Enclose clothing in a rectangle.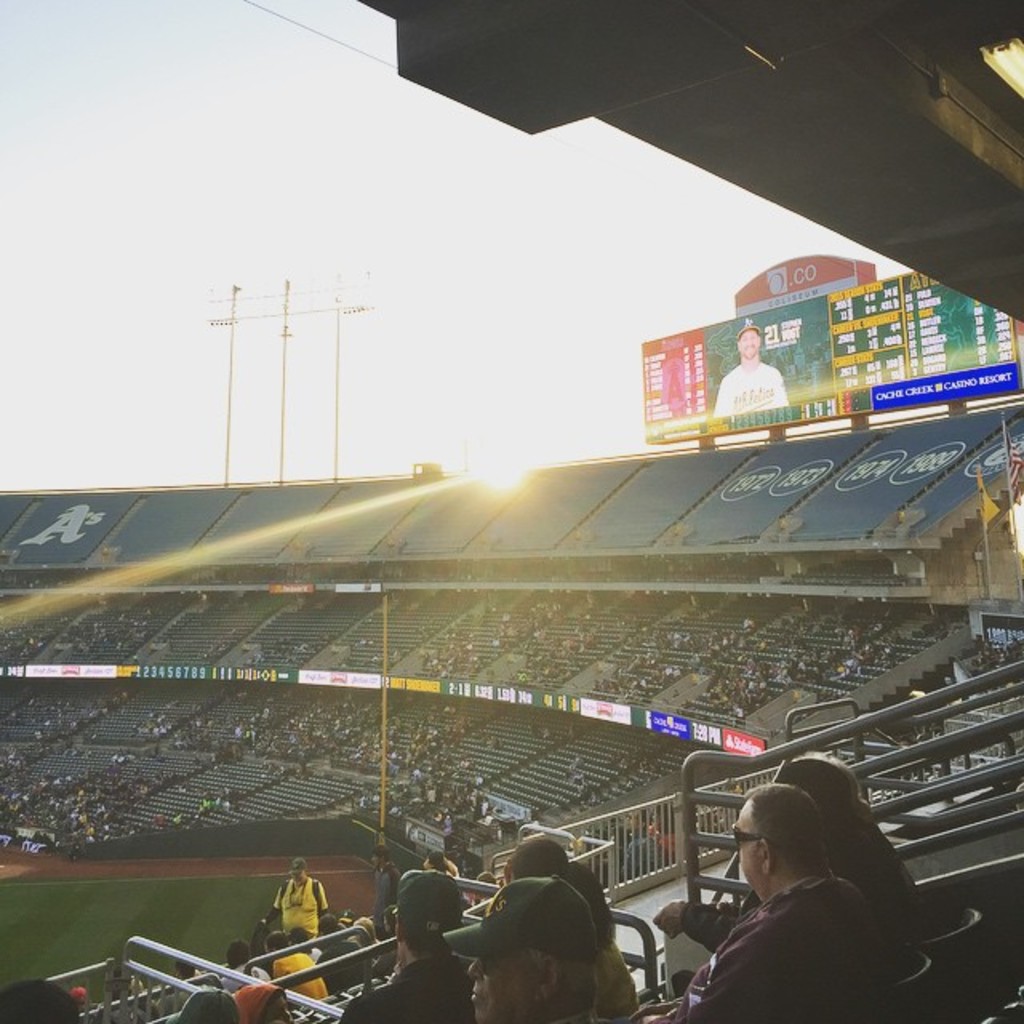
[left=341, top=947, right=475, bottom=1022].
